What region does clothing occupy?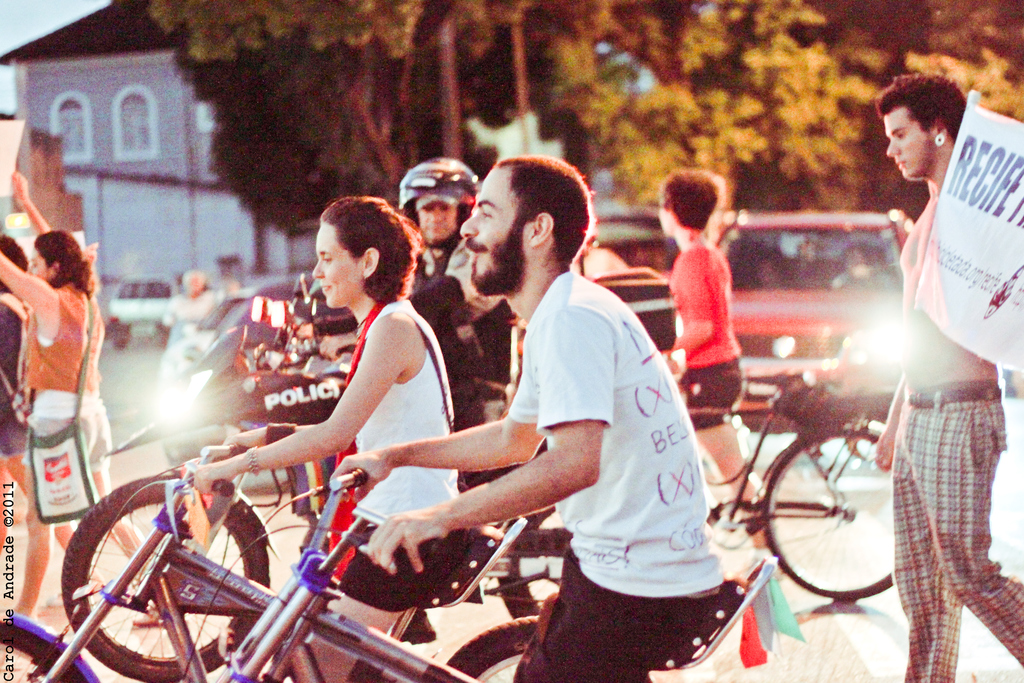
left=664, top=249, right=744, bottom=431.
